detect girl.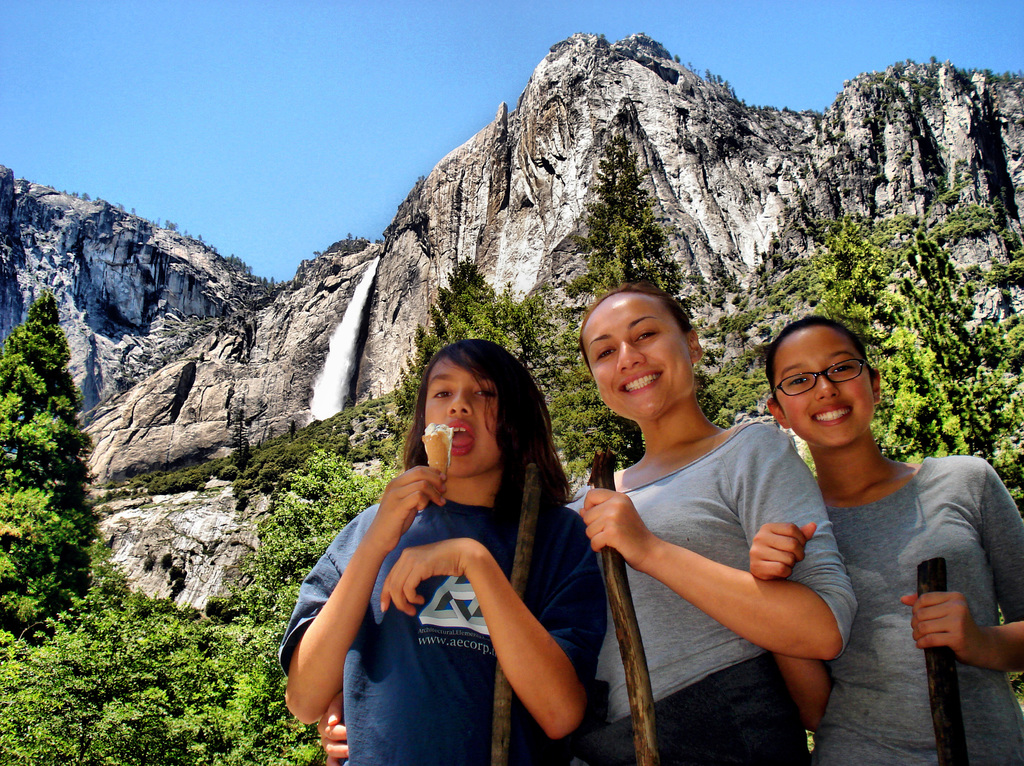
Detected at [left=564, top=281, right=856, bottom=765].
